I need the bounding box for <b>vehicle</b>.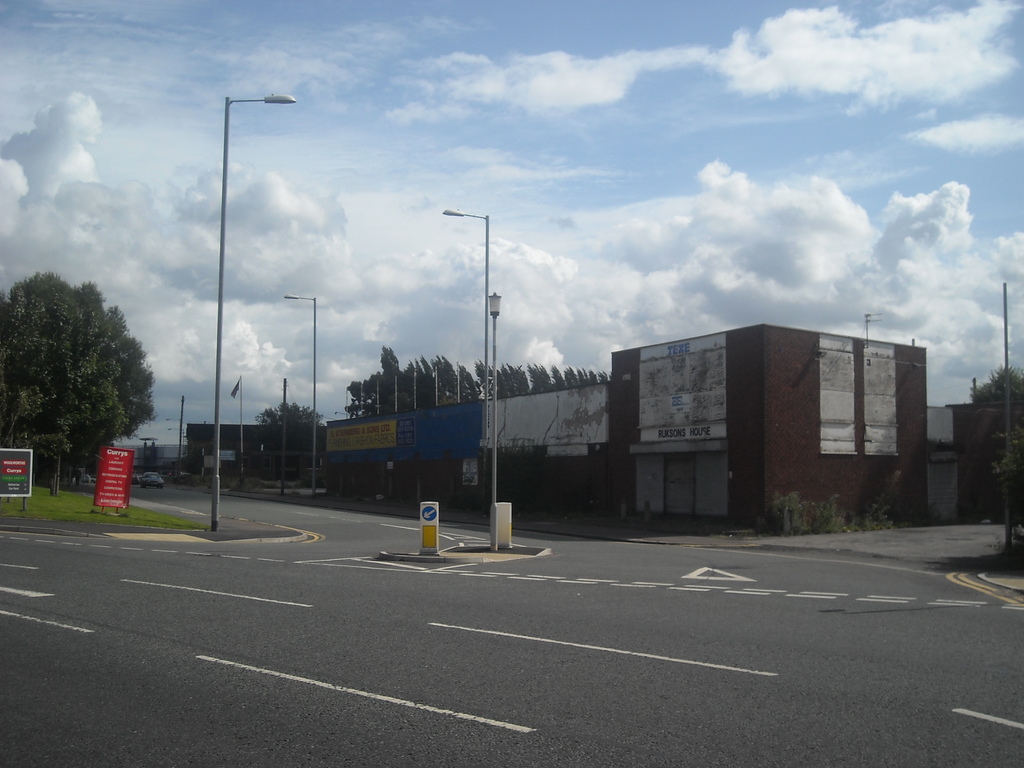
Here it is: <bbox>88, 470, 95, 486</bbox>.
